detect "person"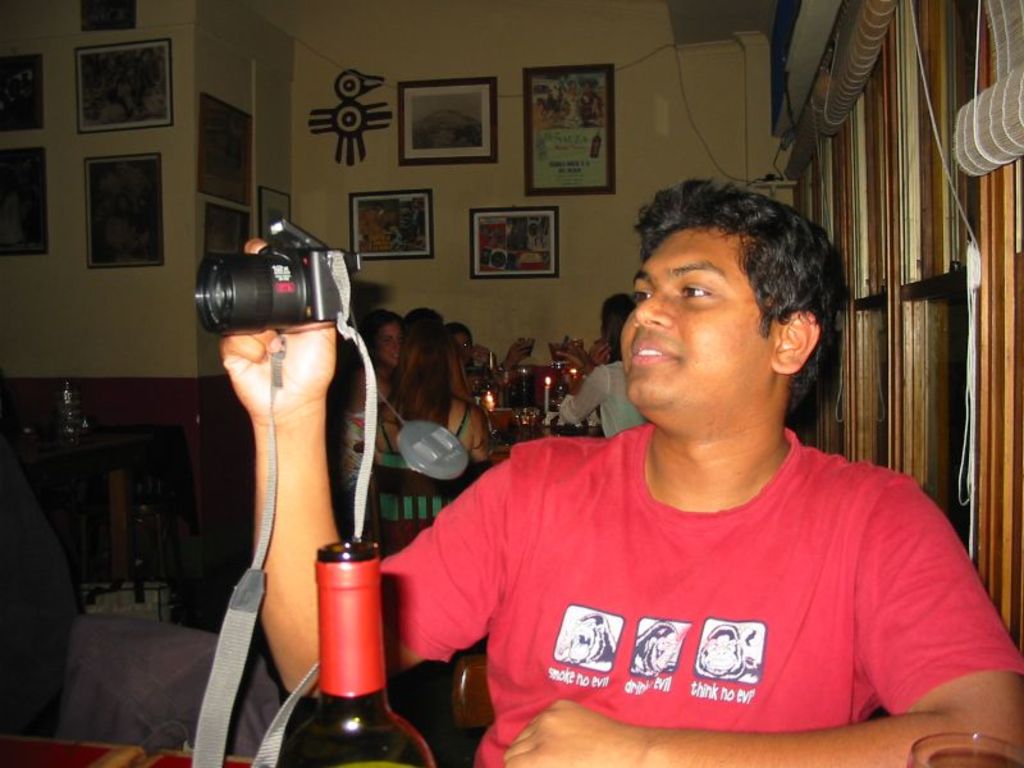
(left=346, top=179, right=966, bottom=756)
